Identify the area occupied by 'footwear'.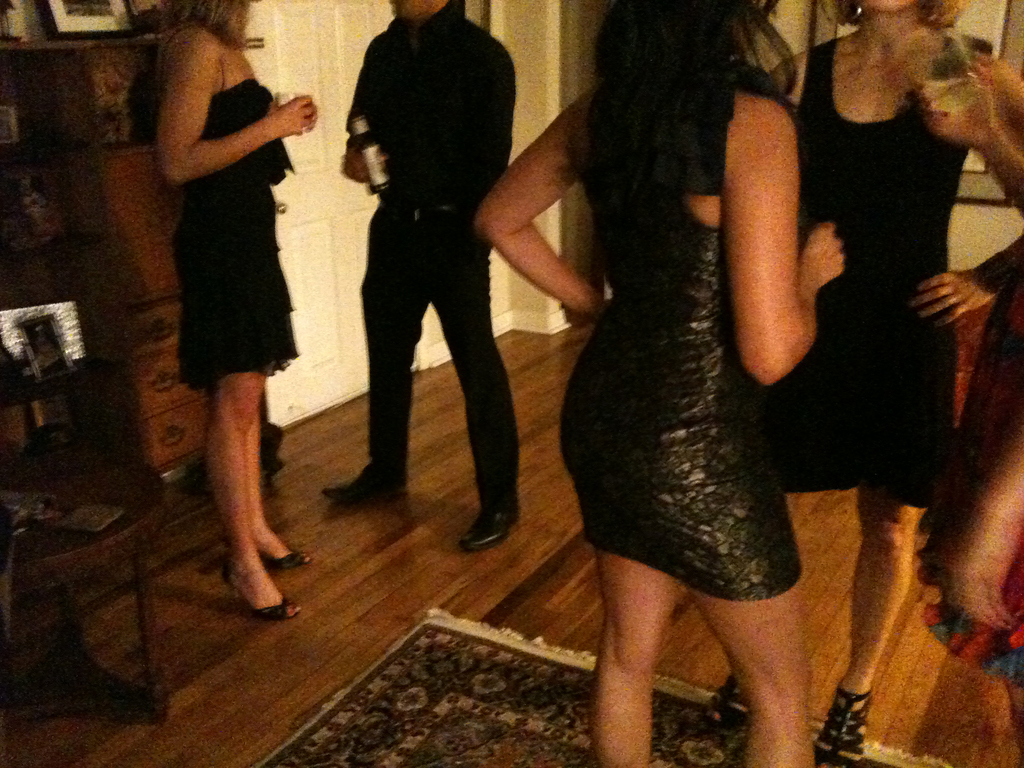
Area: left=260, top=546, right=301, bottom=569.
